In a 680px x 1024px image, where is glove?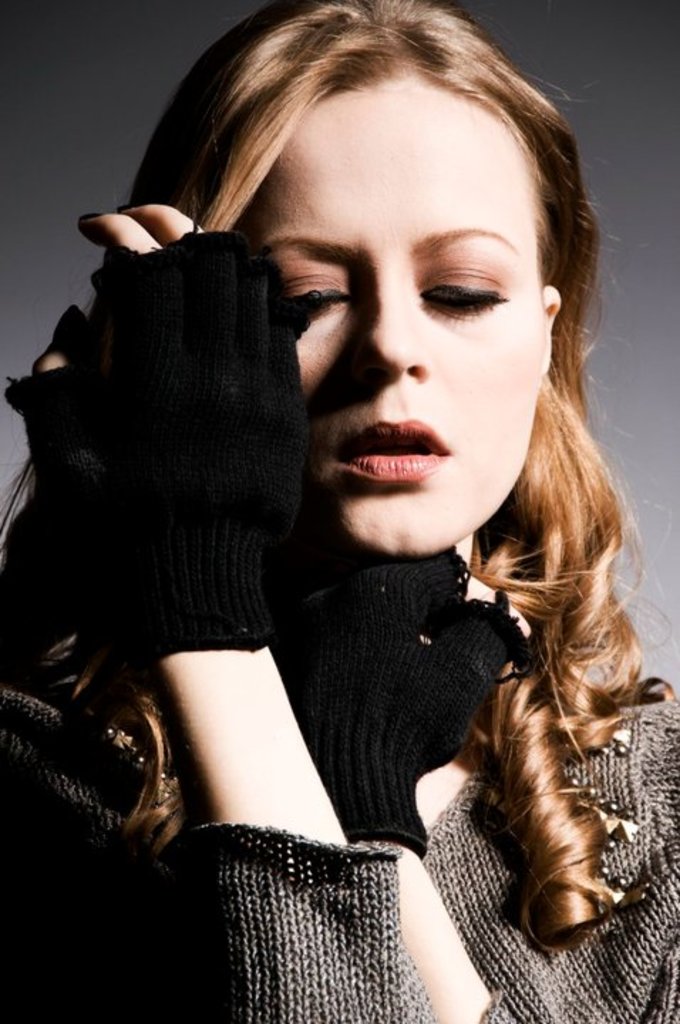
l=3, t=229, r=323, b=658.
